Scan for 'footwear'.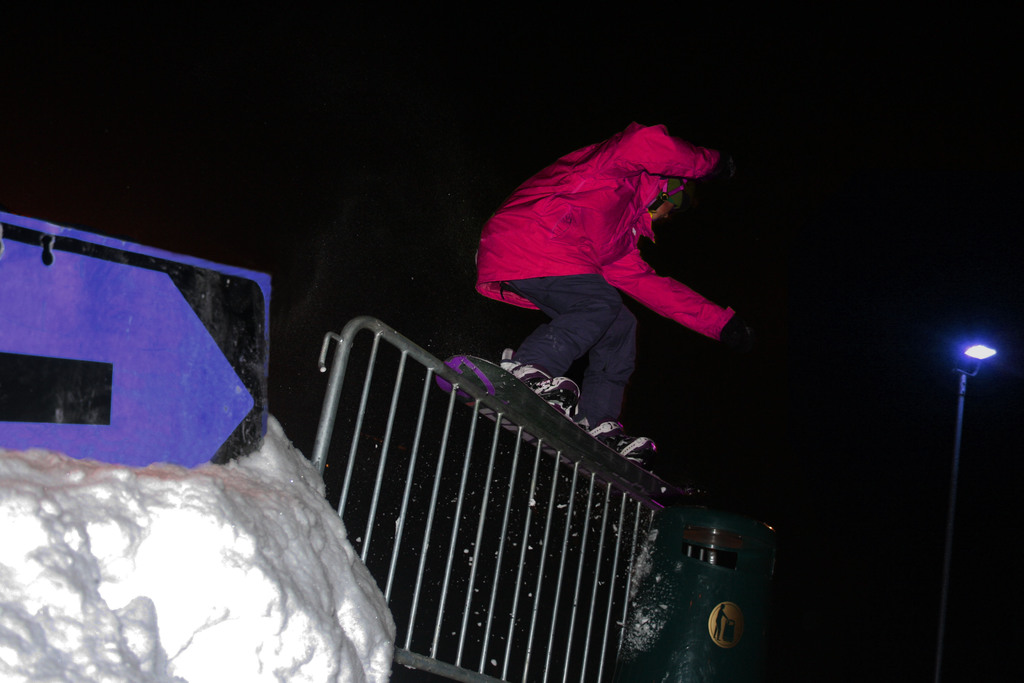
Scan result: select_region(521, 375, 581, 401).
